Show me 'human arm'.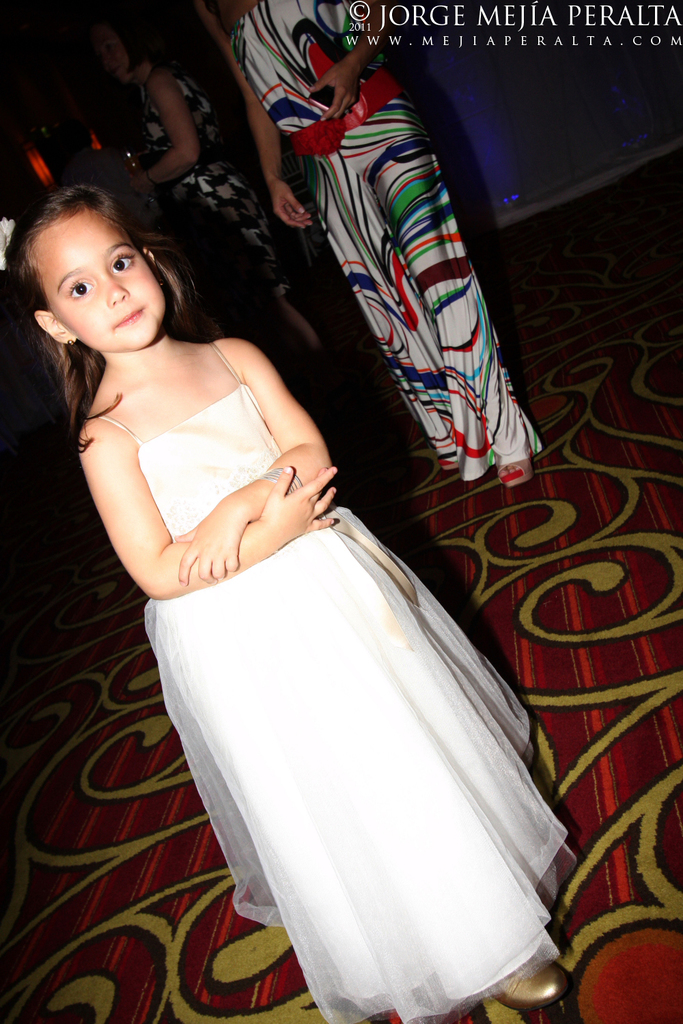
'human arm' is here: box=[221, 38, 329, 231].
